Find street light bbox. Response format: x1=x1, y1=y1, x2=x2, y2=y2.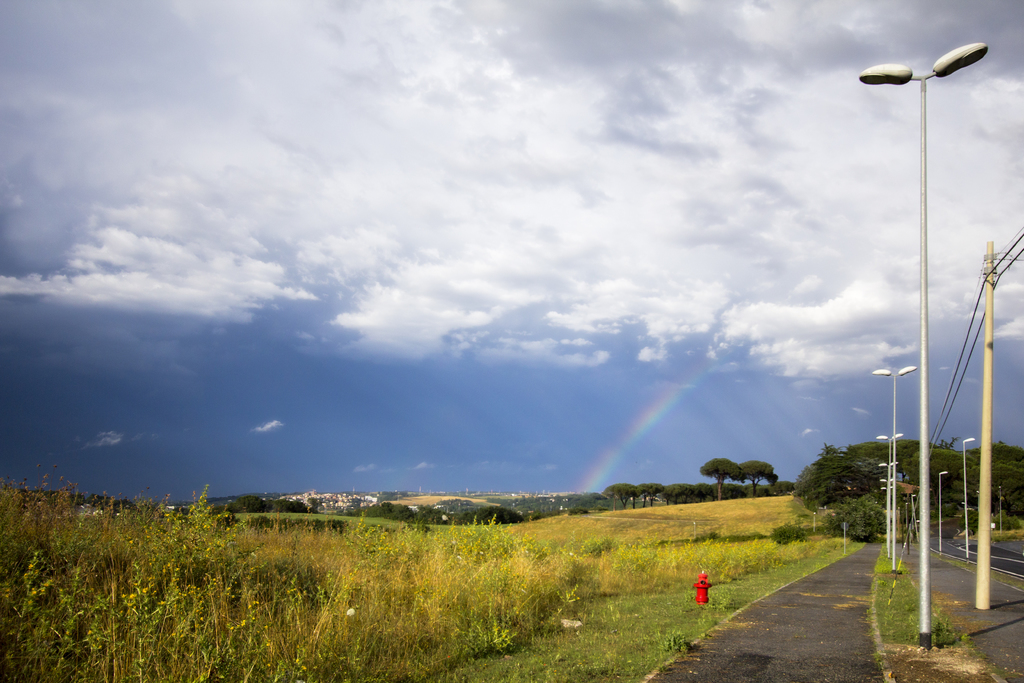
x1=873, y1=365, x2=919, y2=566.
